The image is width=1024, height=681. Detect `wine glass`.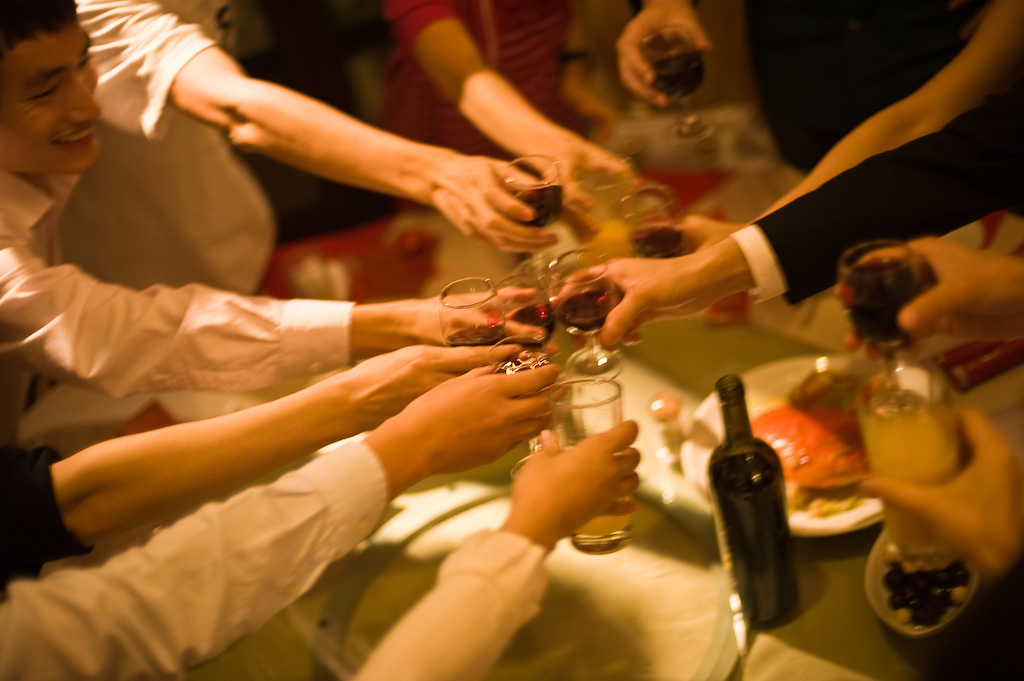
Detection: <region>548, 244, 614, 385</region>.
